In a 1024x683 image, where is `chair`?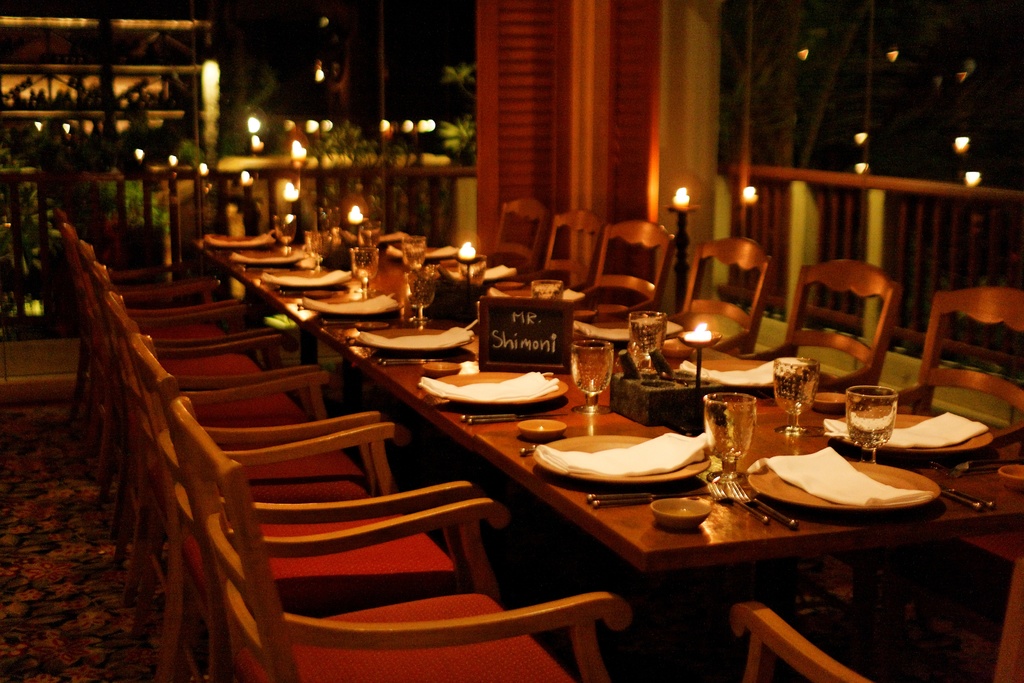
detection(63, 226, 241, 468).
